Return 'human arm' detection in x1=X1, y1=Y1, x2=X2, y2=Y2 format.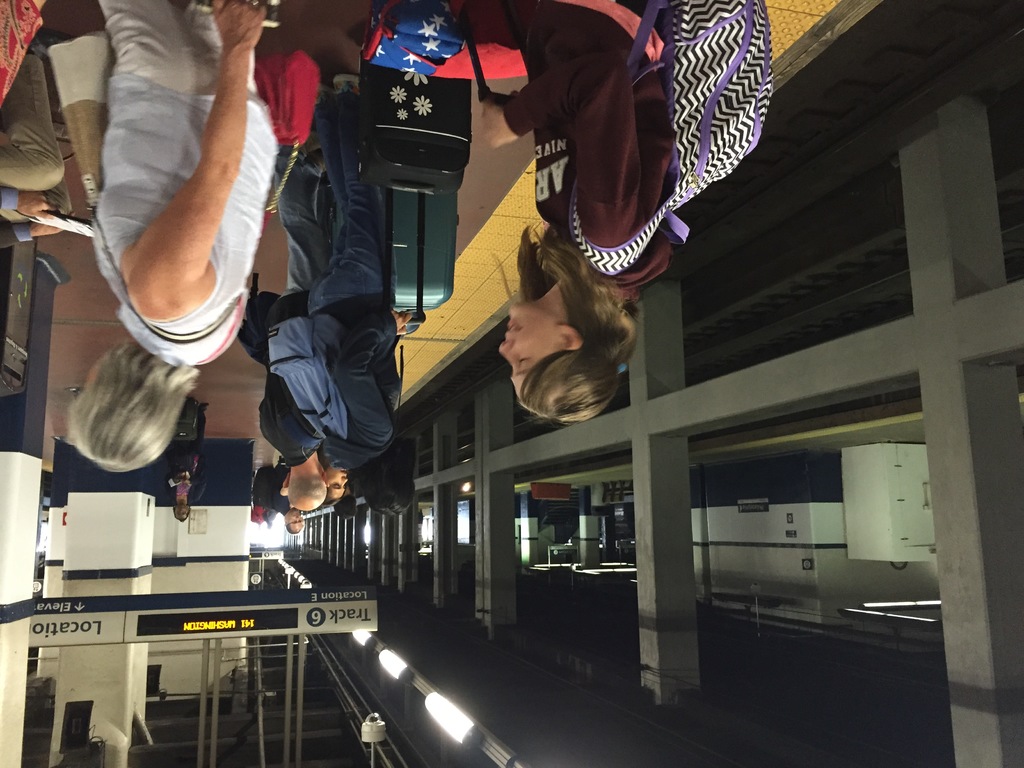
x1=481, y1=63, x2=631, y2=252.
